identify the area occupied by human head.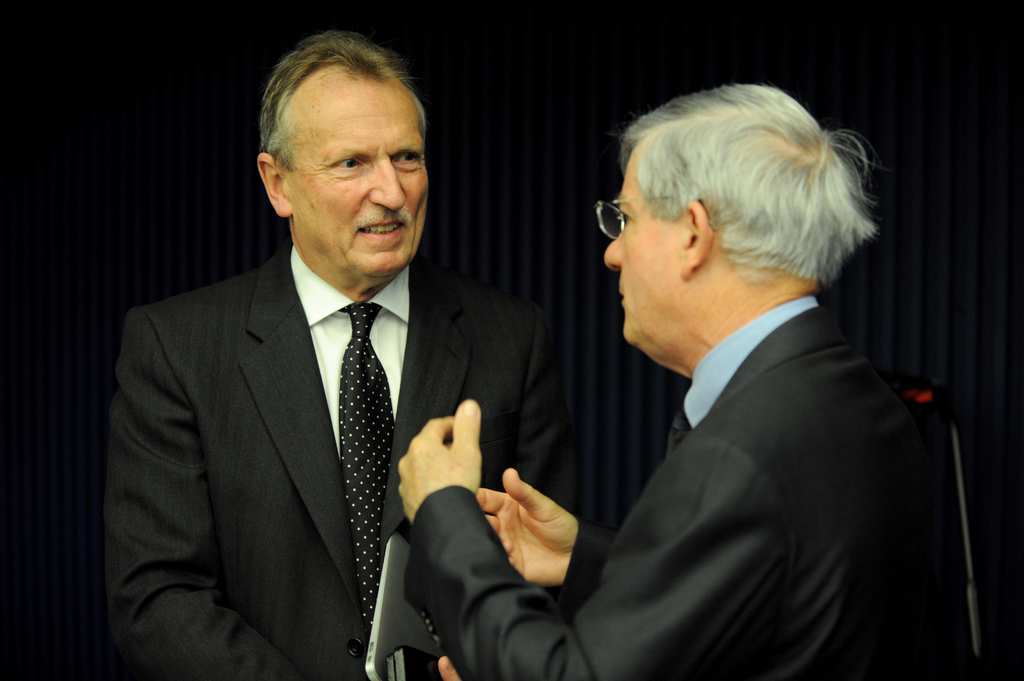
Area: pyautogui.locateOnScreen(256, 29, 427, 280).
